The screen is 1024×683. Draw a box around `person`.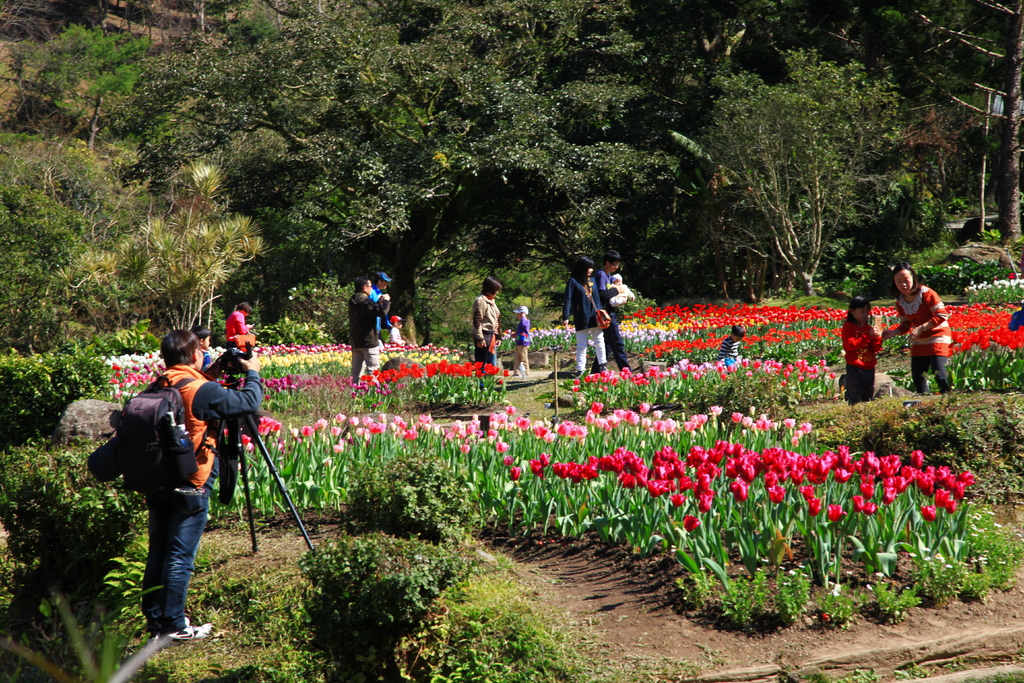
{"left": 512, "top": 299, "right": 529, "bottom": 372}.
